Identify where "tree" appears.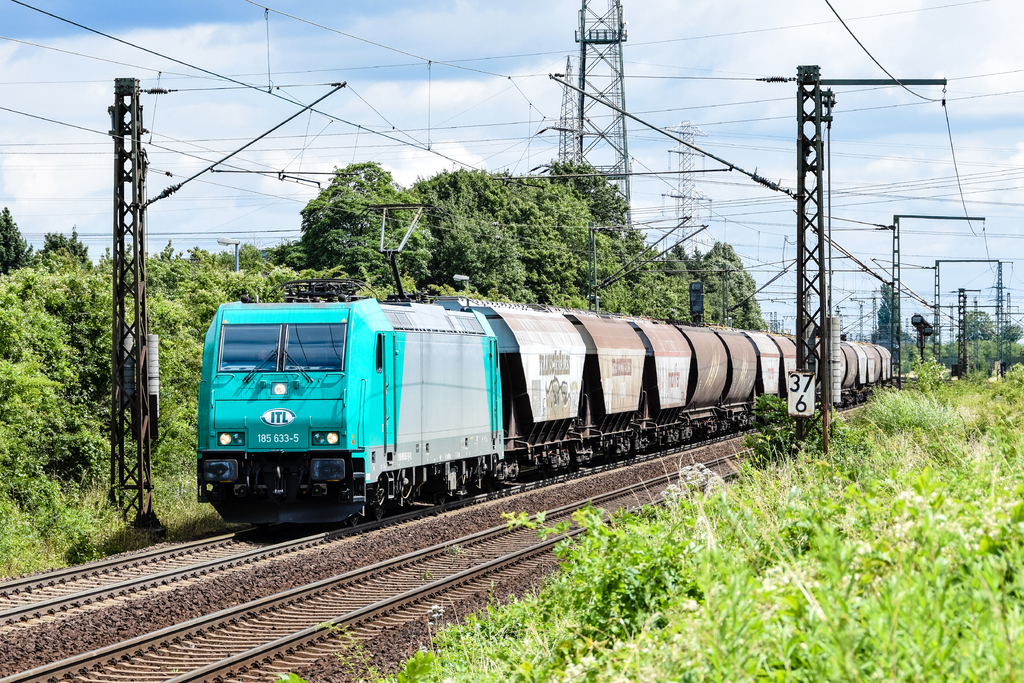
Appears at bbox=[876, 283, 1023, 383].
